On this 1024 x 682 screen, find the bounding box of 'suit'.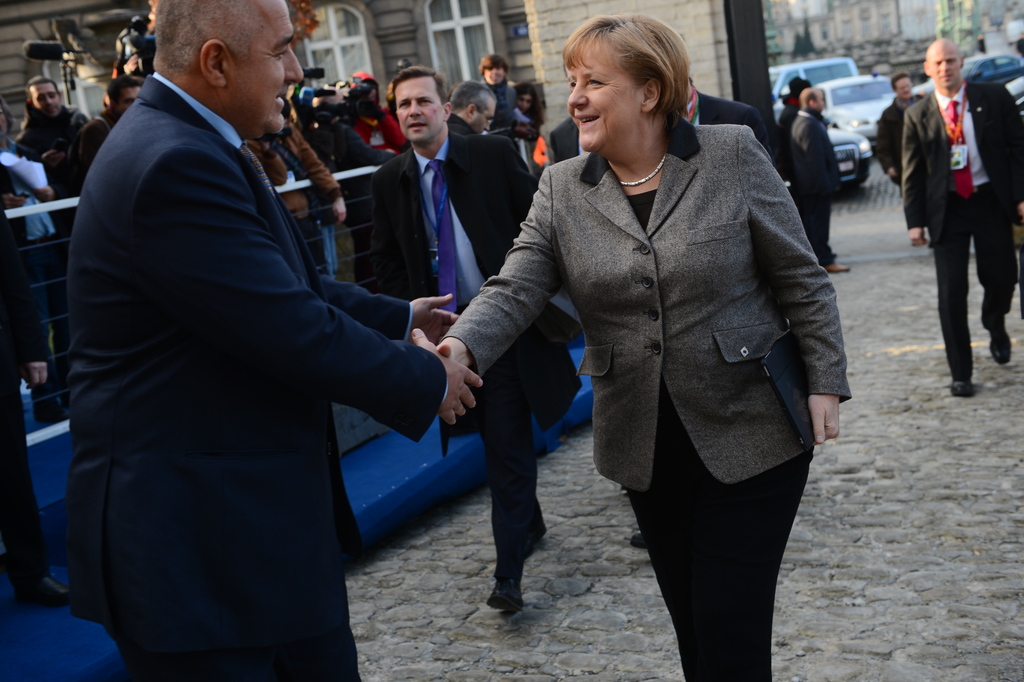
Bounding box: l=785, t=108, r=844, b=265.
